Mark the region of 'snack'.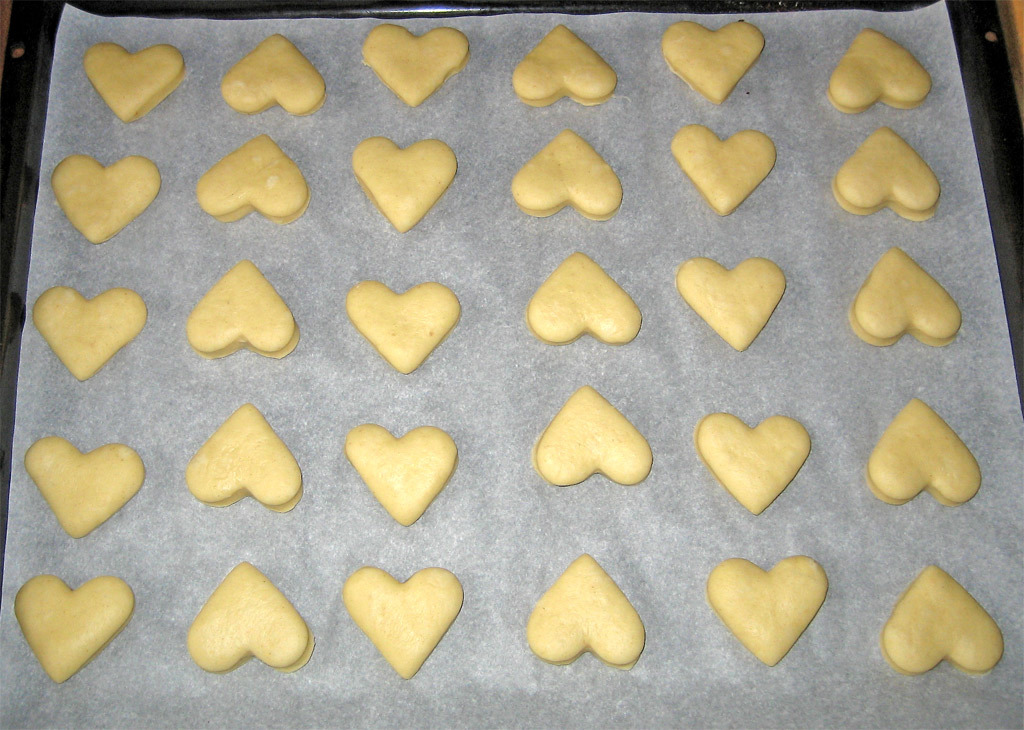
Region: 837 128 941 224.
